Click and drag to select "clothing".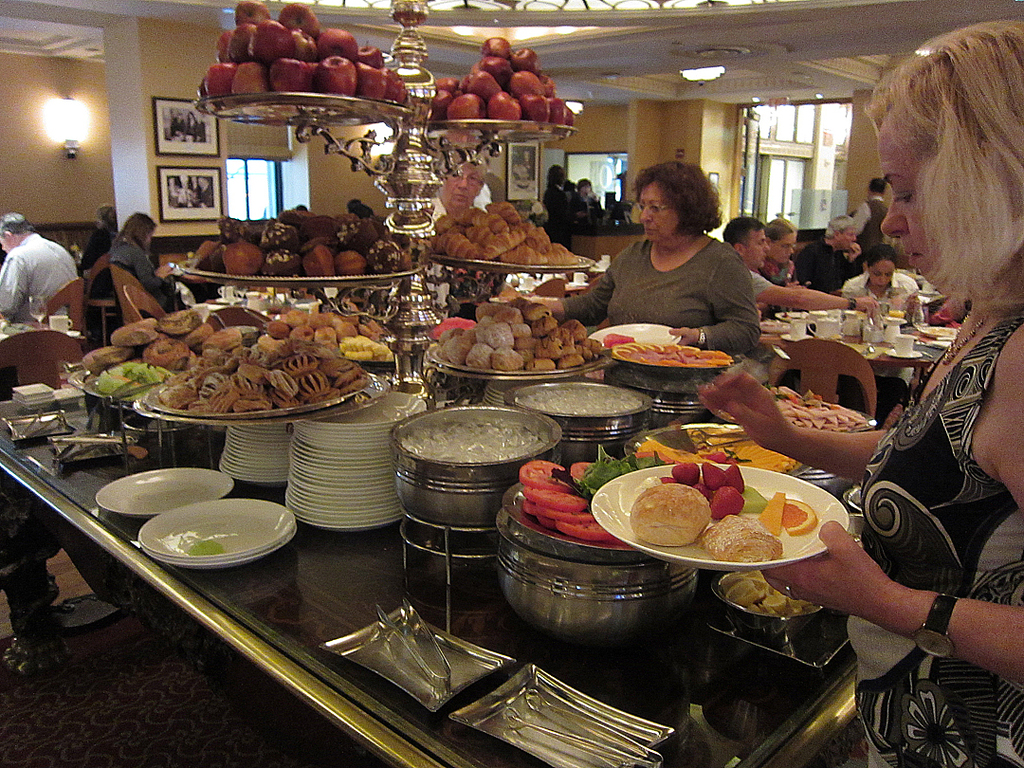
Selection: 114,233,185,320.
